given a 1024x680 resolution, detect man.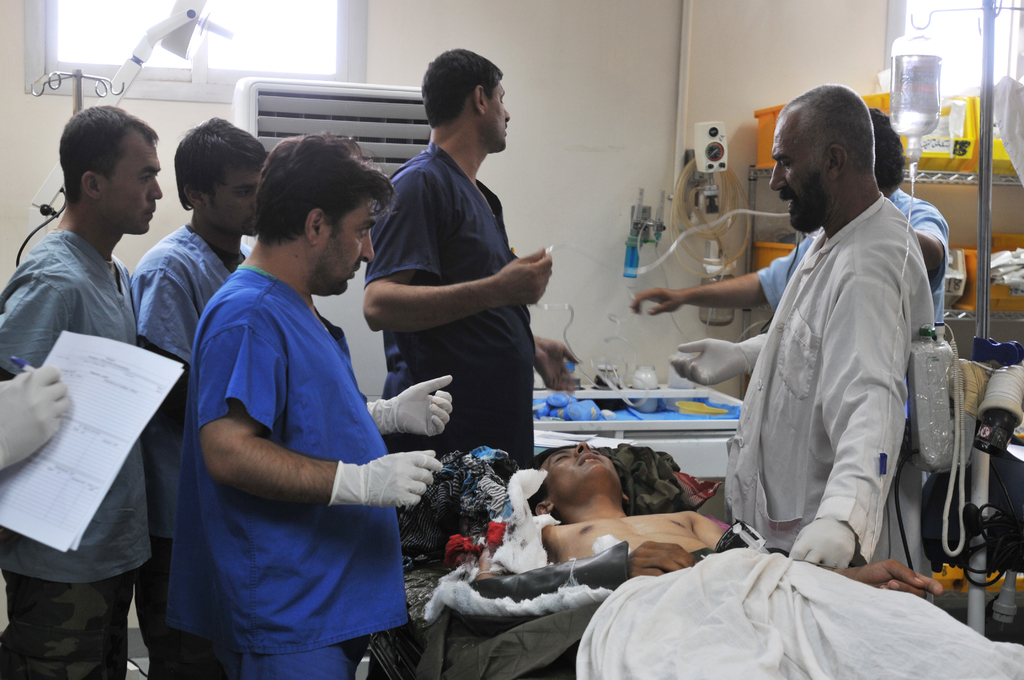
(left=637, top=106, right=947, bottom=602).
